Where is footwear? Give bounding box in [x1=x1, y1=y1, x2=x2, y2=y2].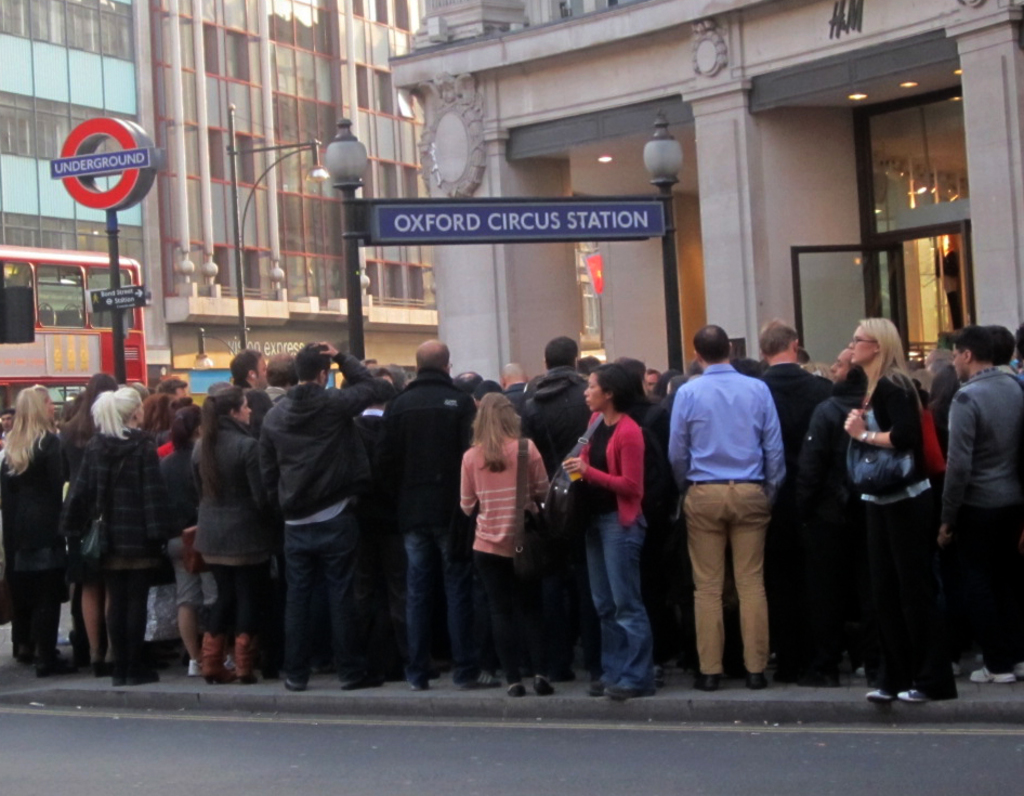
[x1=287, y1=678, x2=303, y2=690].
